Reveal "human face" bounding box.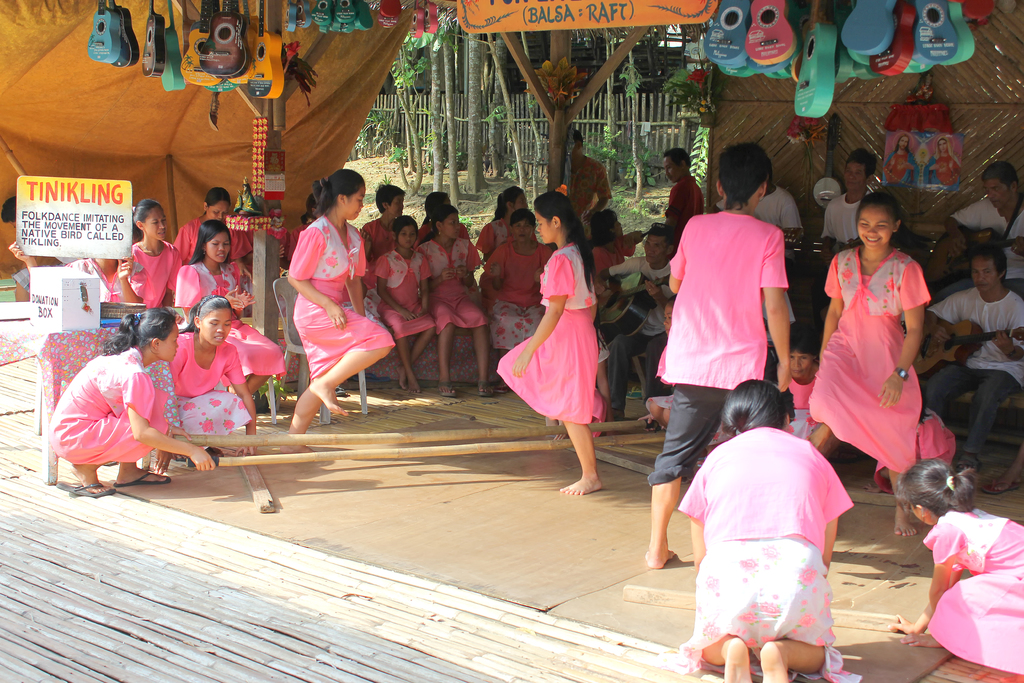
Revealed: locate(159, 322, 179, 365).
